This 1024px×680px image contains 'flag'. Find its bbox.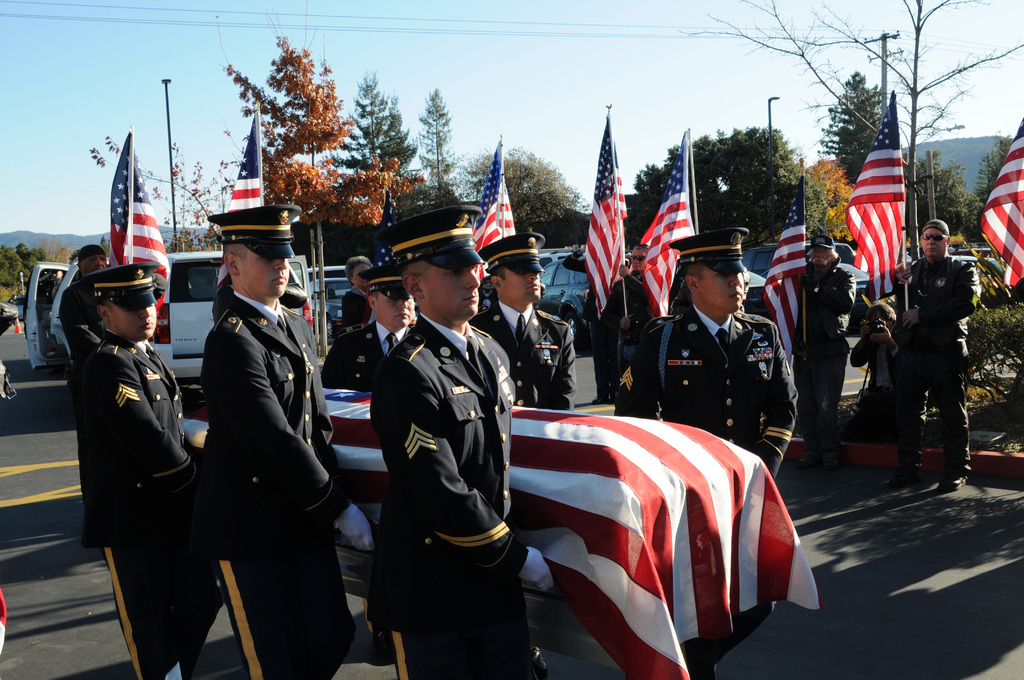
(x1=632, y1=126, x2=701, y2=324).
